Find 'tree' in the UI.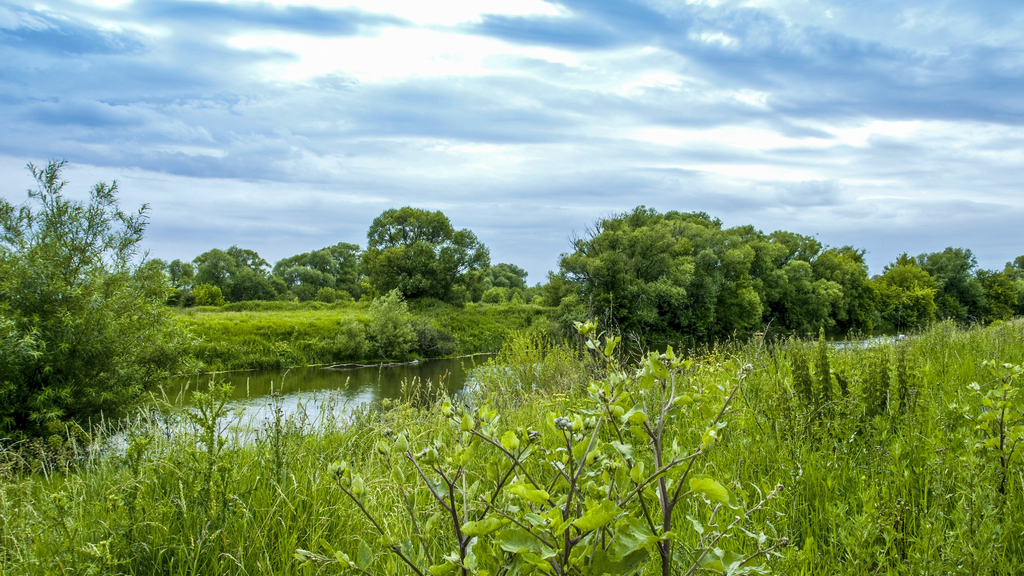
UI element at {"left": 976, "top": 249, "right": 1023, "bottom": 319}.
